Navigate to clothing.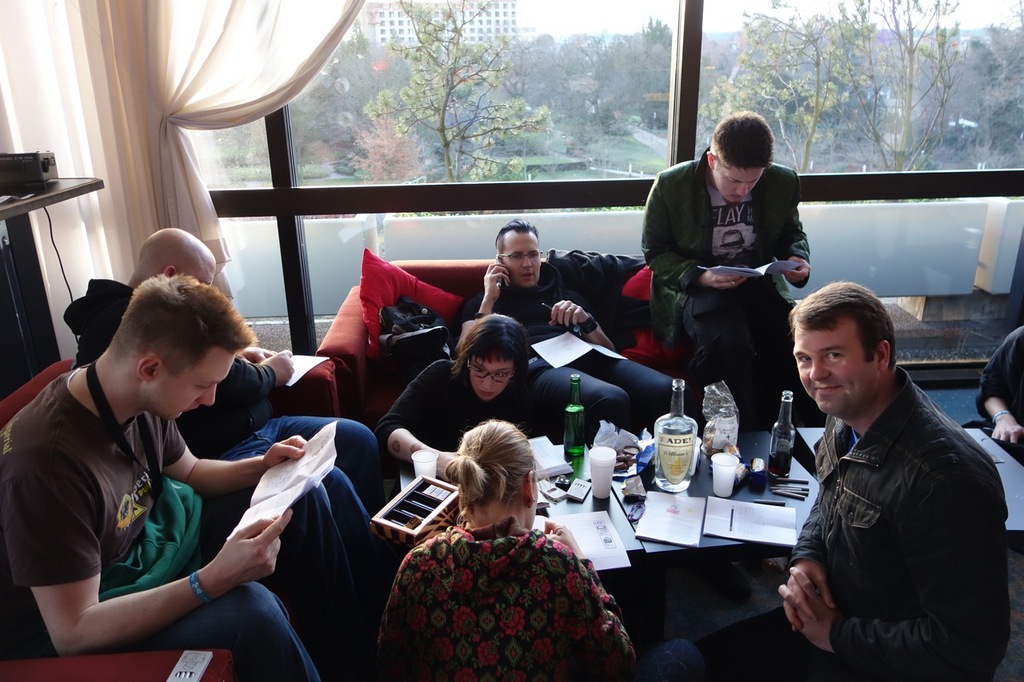
Navigation target: region(450, 251, 683, 433).
